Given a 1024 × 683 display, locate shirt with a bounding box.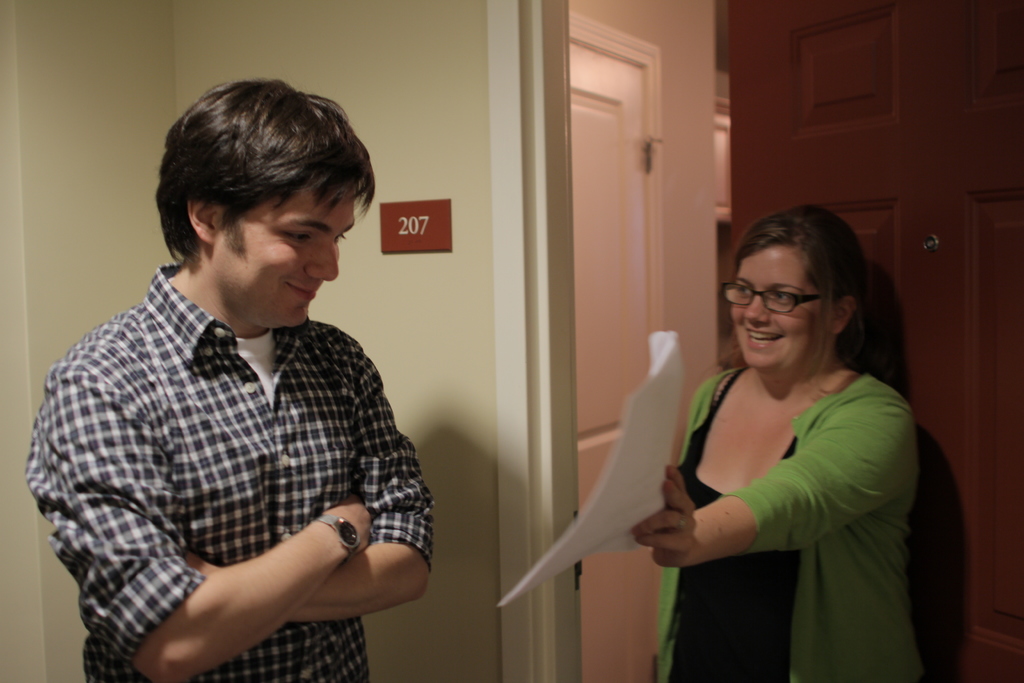
Located: <region>19, 260, 434, 682</region>.
